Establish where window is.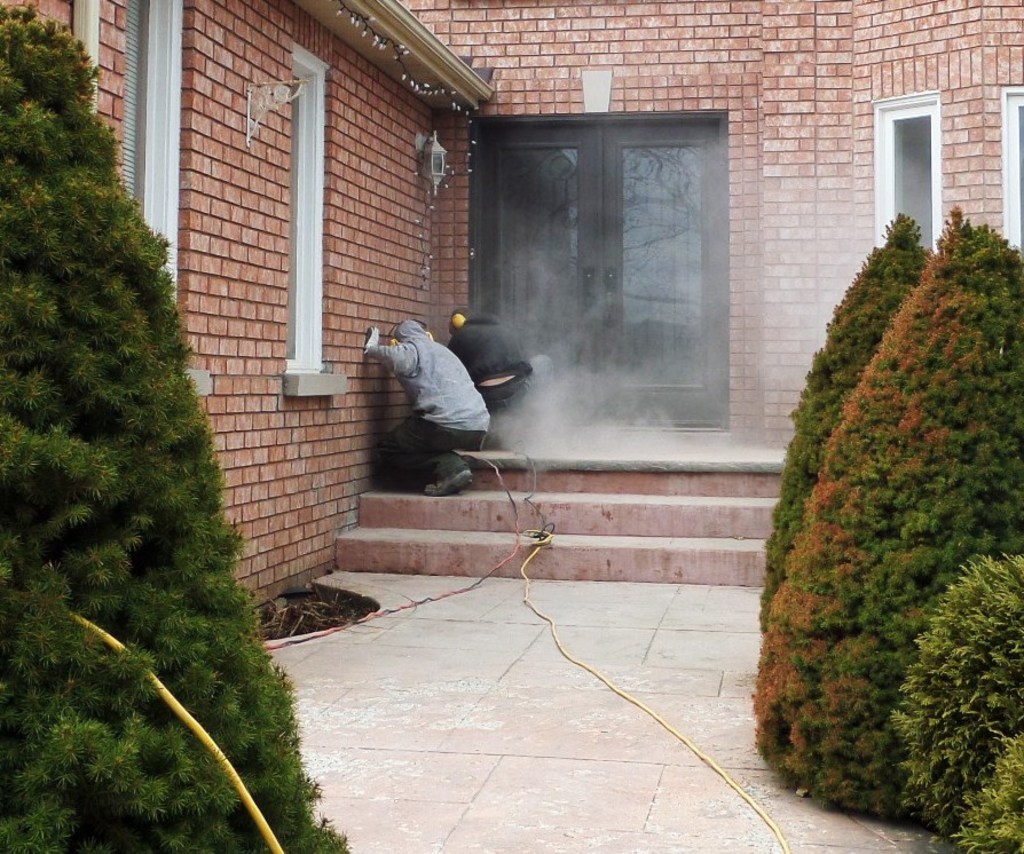
Established at [left=282, top=62, right=324, bottom=379].
